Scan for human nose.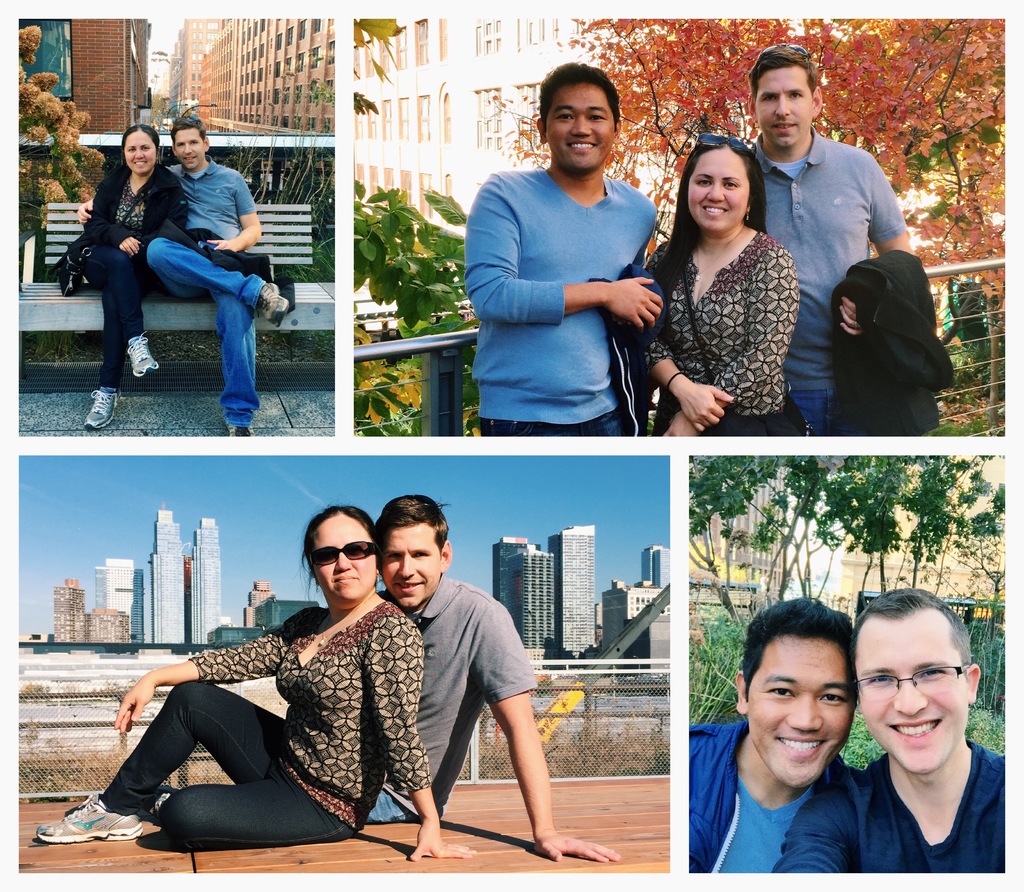
Scan result: bbox=[335, 550, 355, 575].
